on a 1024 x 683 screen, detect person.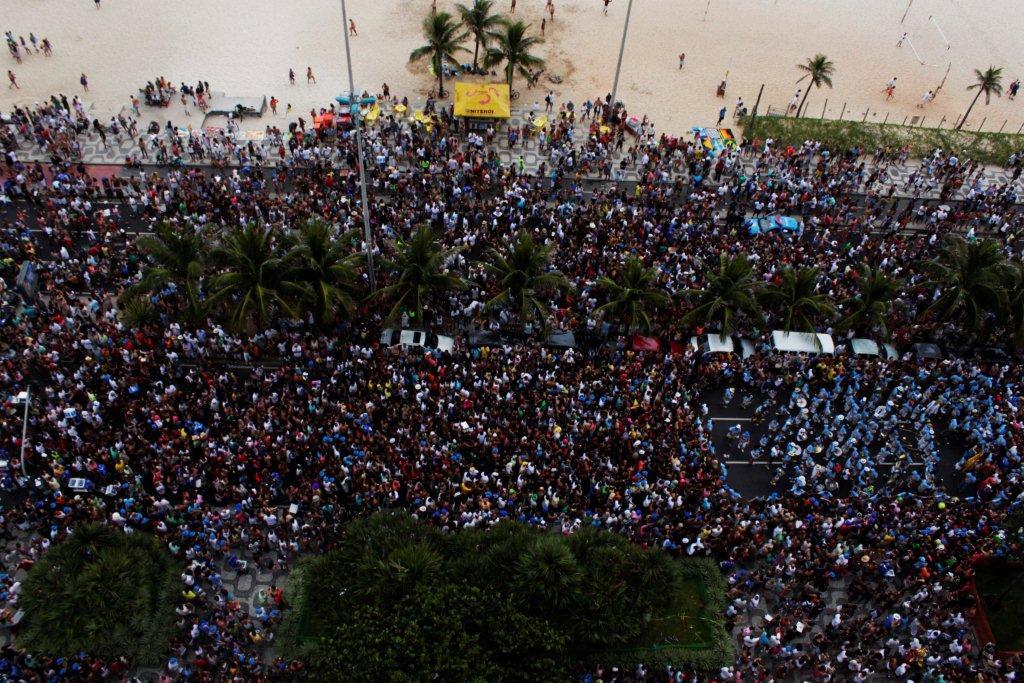
crop(9, 66, 19, 95).
